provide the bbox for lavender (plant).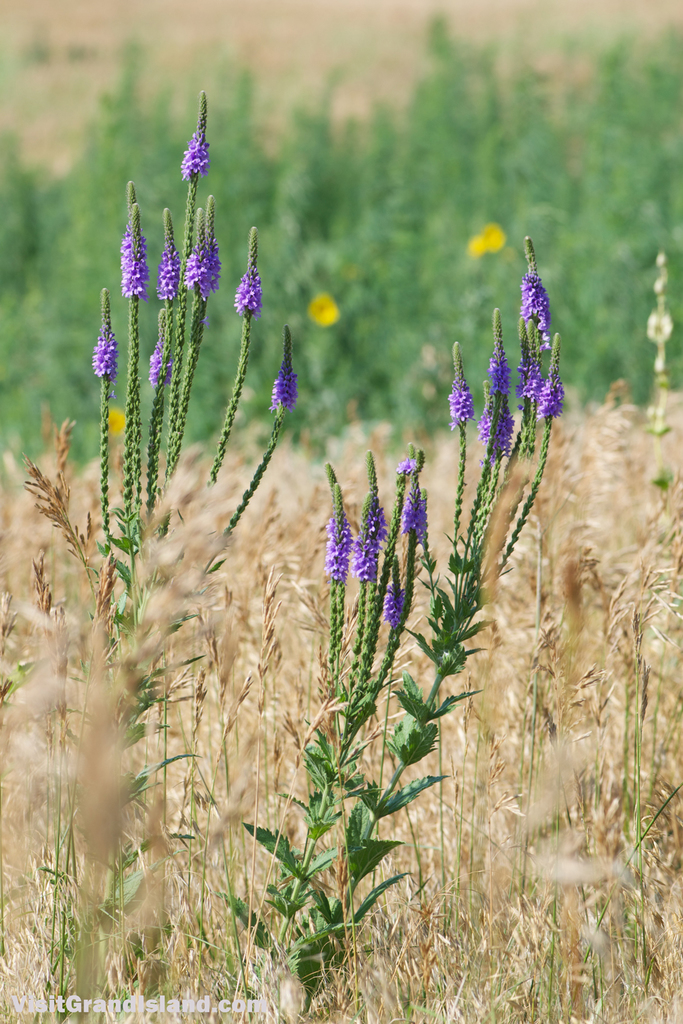
x1=510, y1=230, x2=559, y2=351.
